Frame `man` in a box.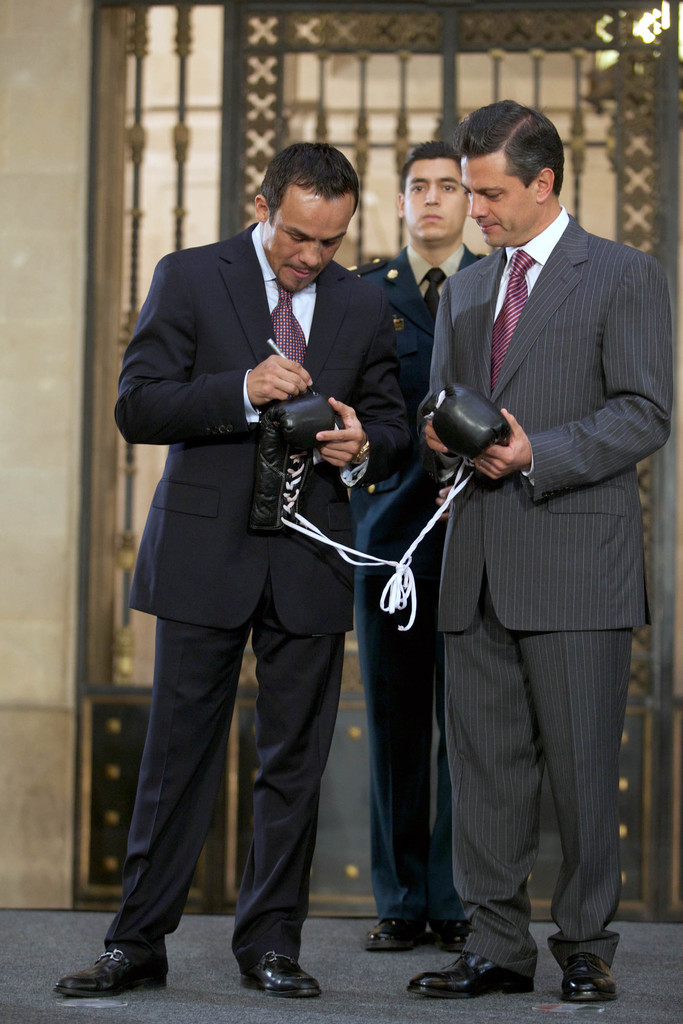
342 141 500 961.
